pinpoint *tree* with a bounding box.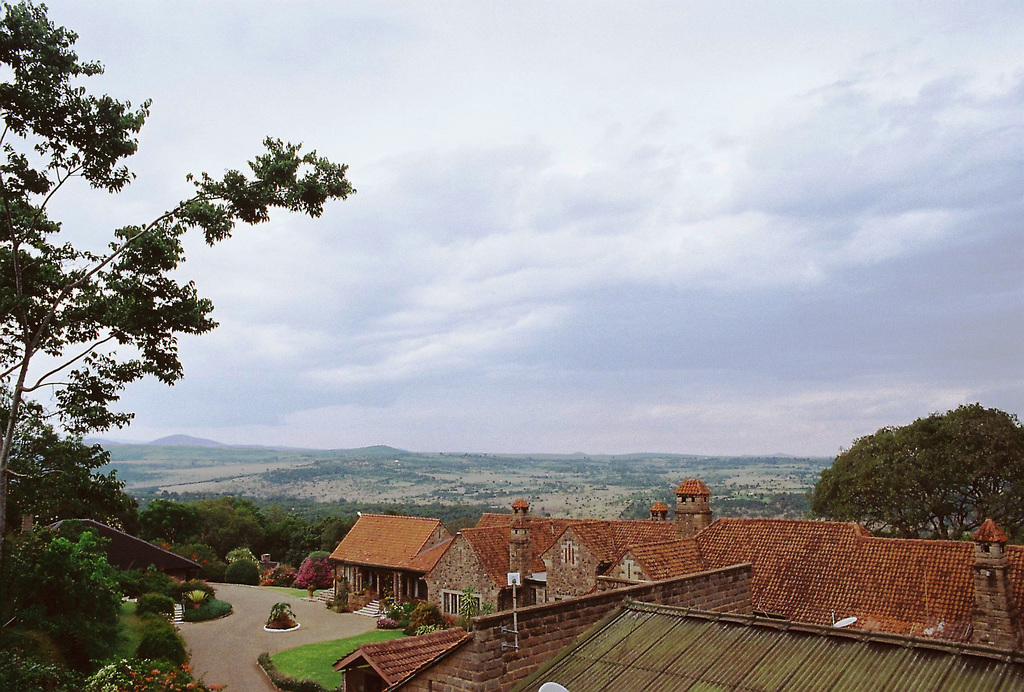
locate(129, 473, 380, 593).
